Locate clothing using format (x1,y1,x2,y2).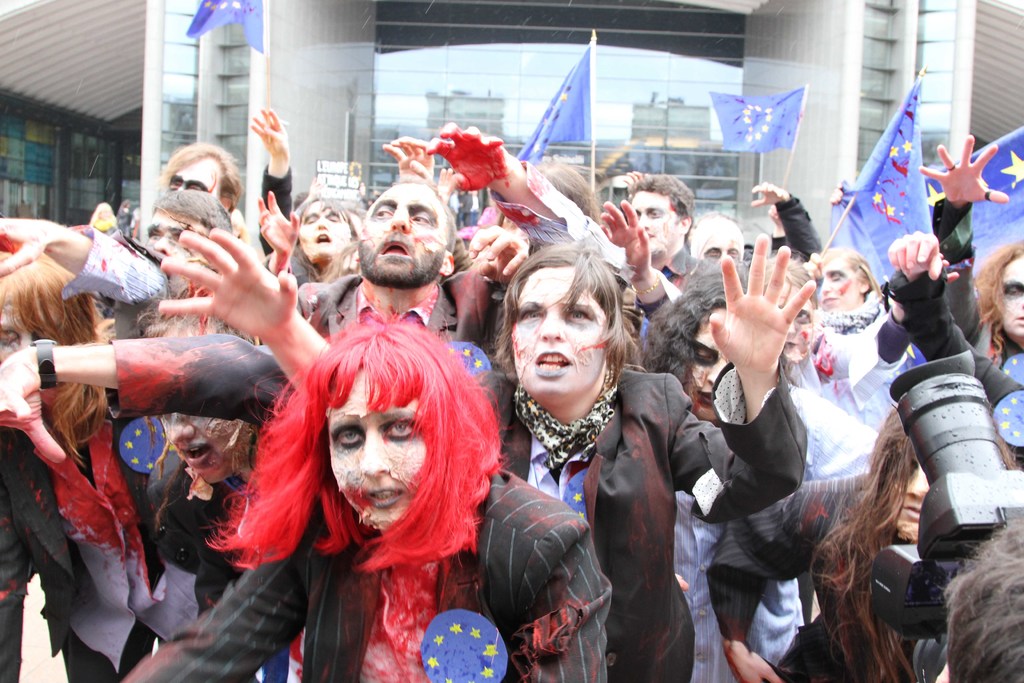
(454,365,828,682).
